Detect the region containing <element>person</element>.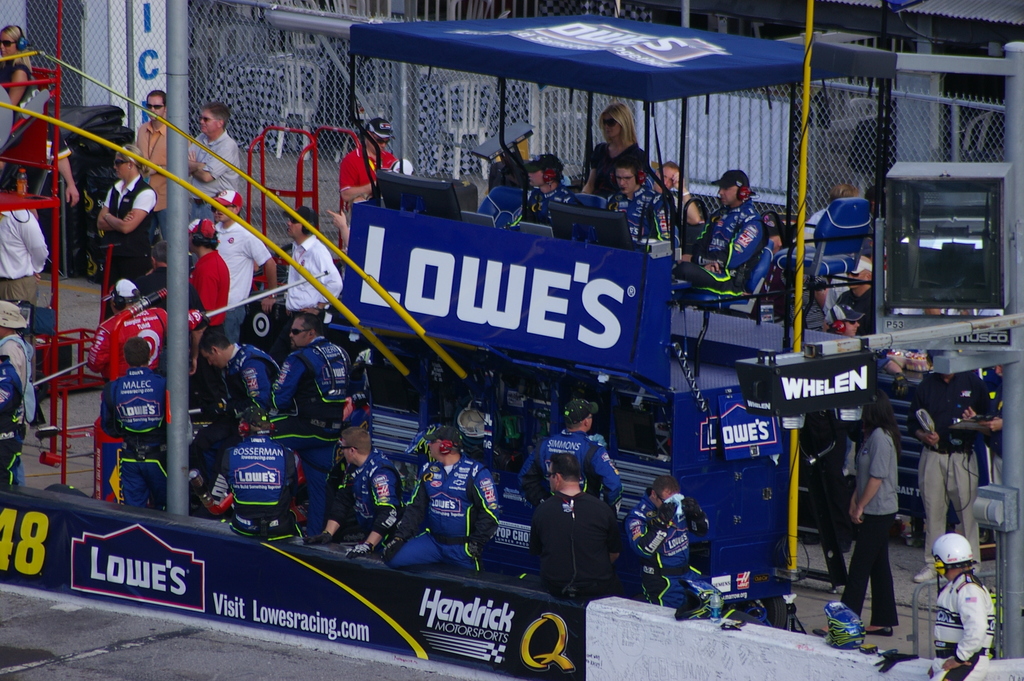
rect(98, 342, 168, 472).
